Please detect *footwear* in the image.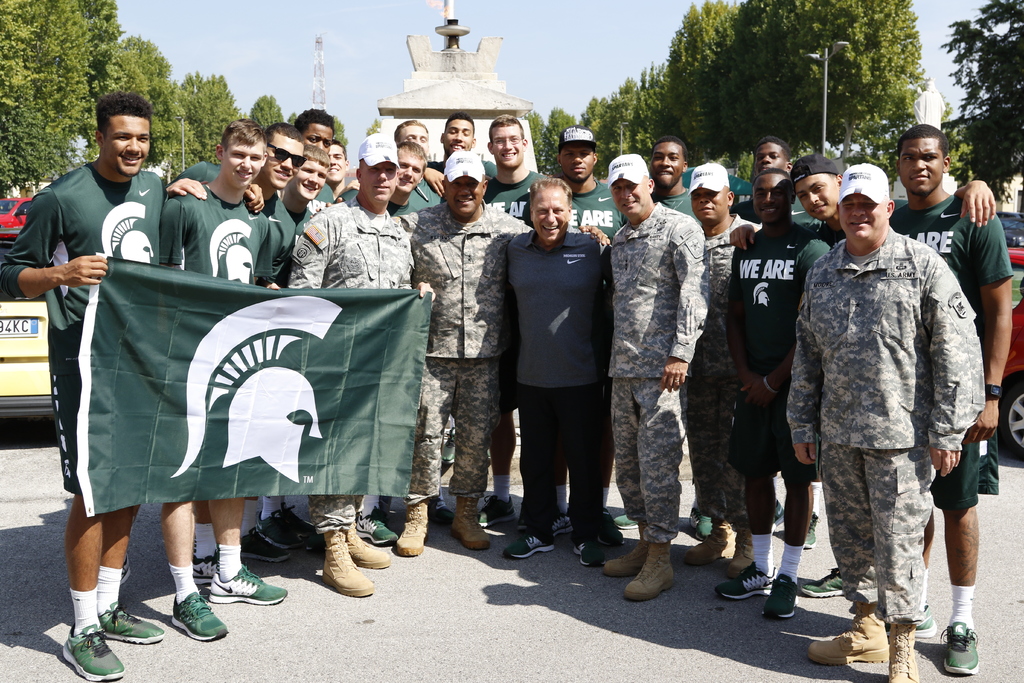
(810,600,892,667).
